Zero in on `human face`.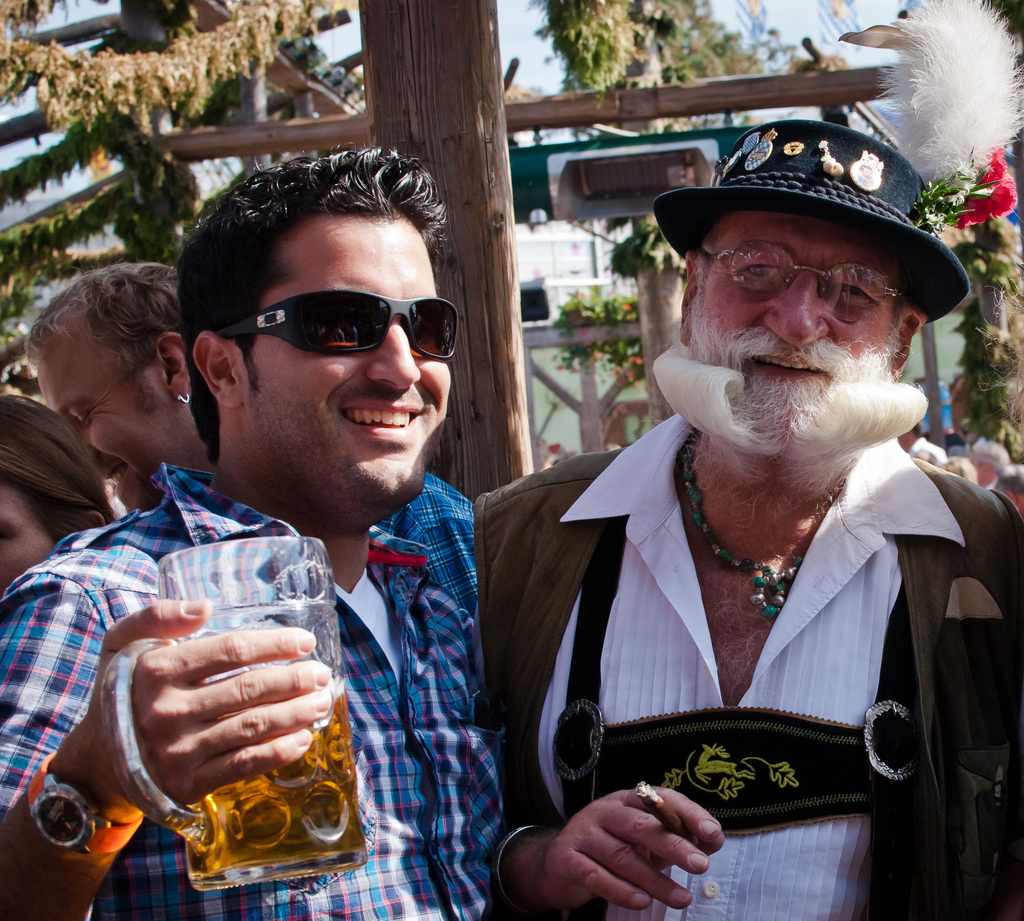
Zeroed in: <bbox>691, 213, 900, 444</bbox>.
